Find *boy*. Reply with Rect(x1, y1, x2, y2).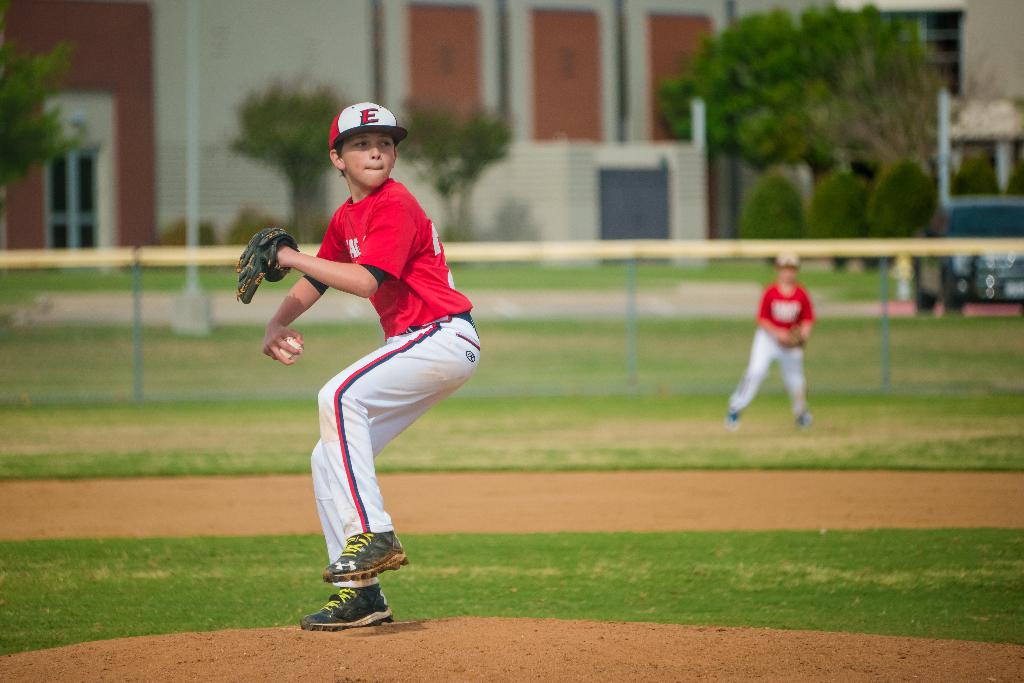
Rect(239, 97, 488, 633).
